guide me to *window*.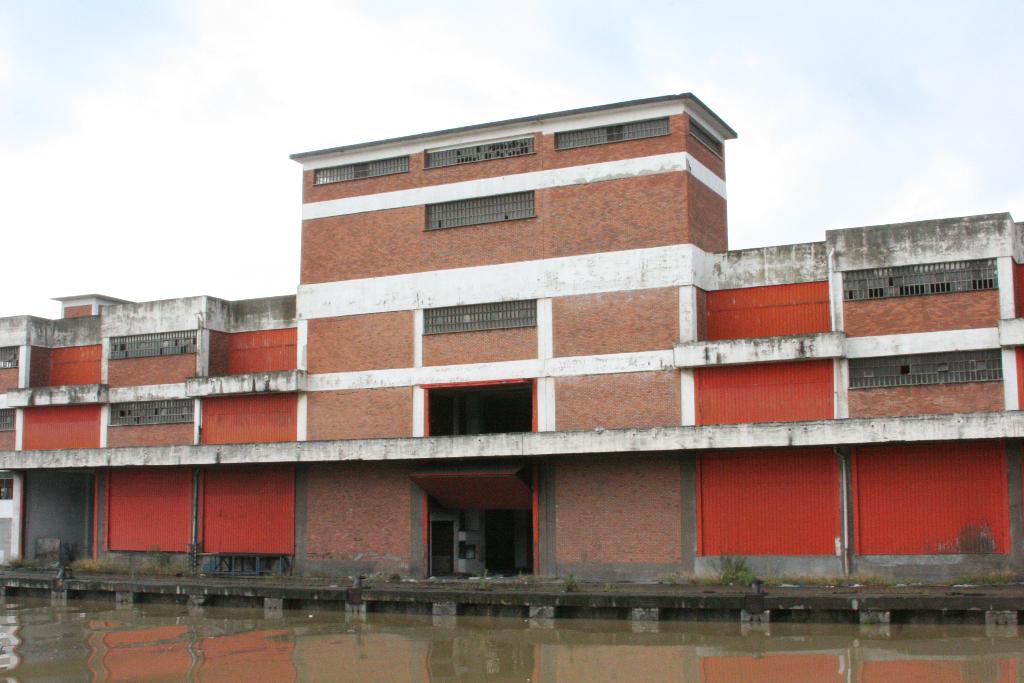
Guidance: Rect(840, 257, 997, 300).
